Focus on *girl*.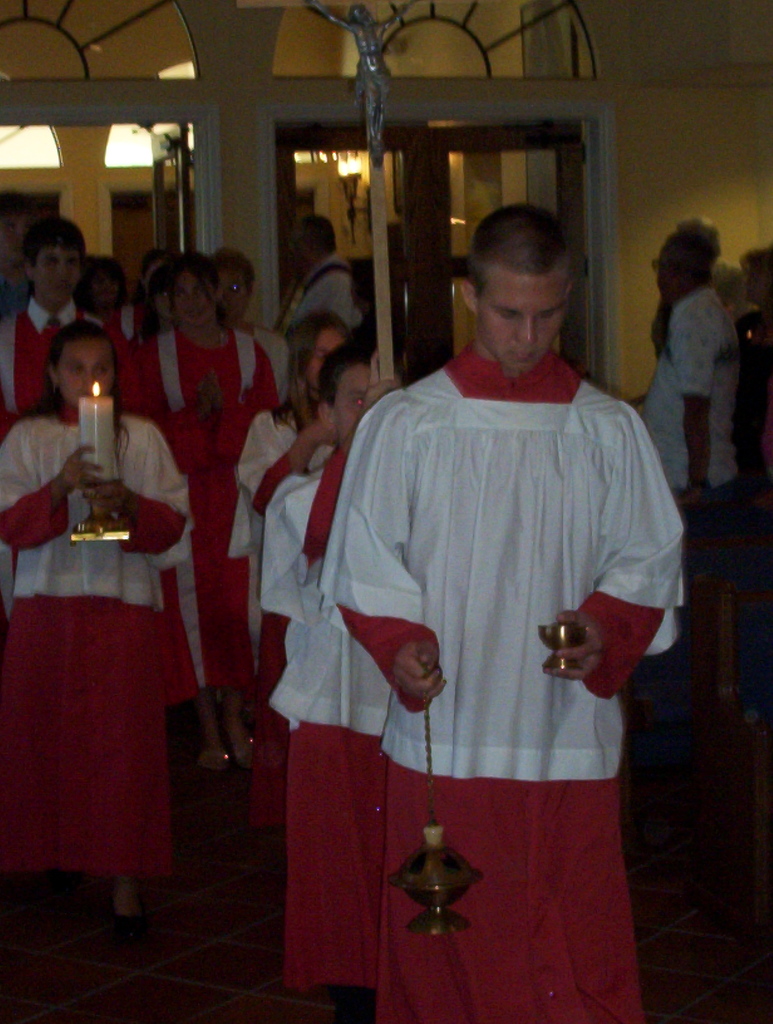
Focused at <bbox>0, 316, 190, 913</bbox>.
